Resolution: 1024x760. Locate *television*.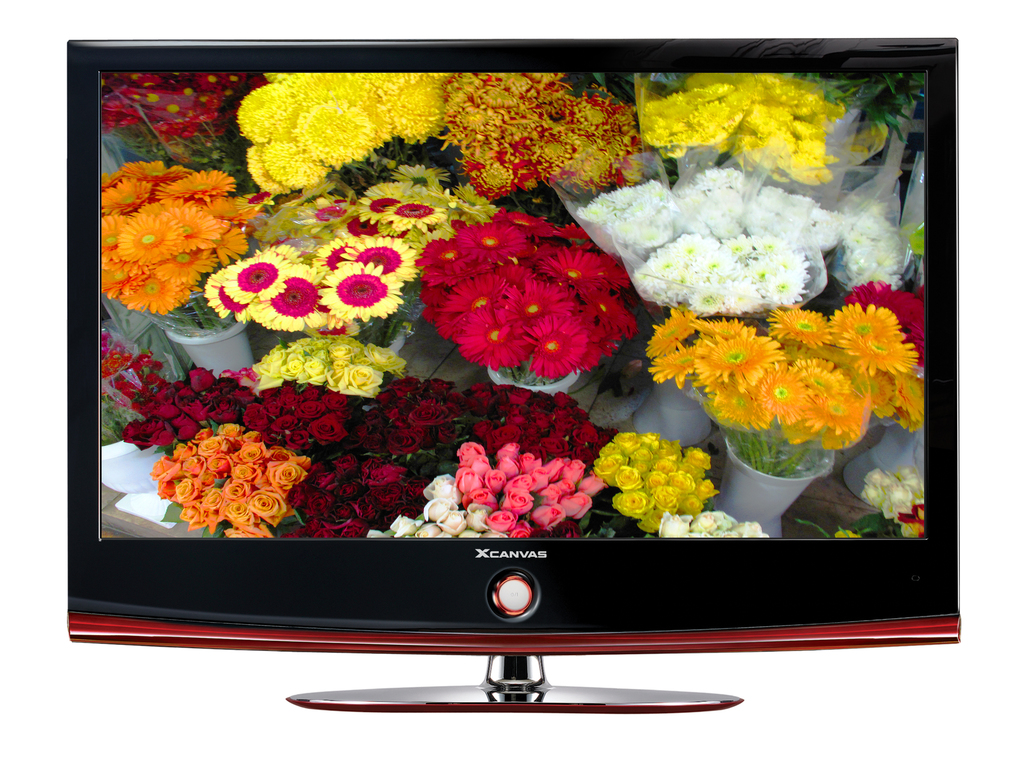
<region>61, 36, 963, 713</region>.
